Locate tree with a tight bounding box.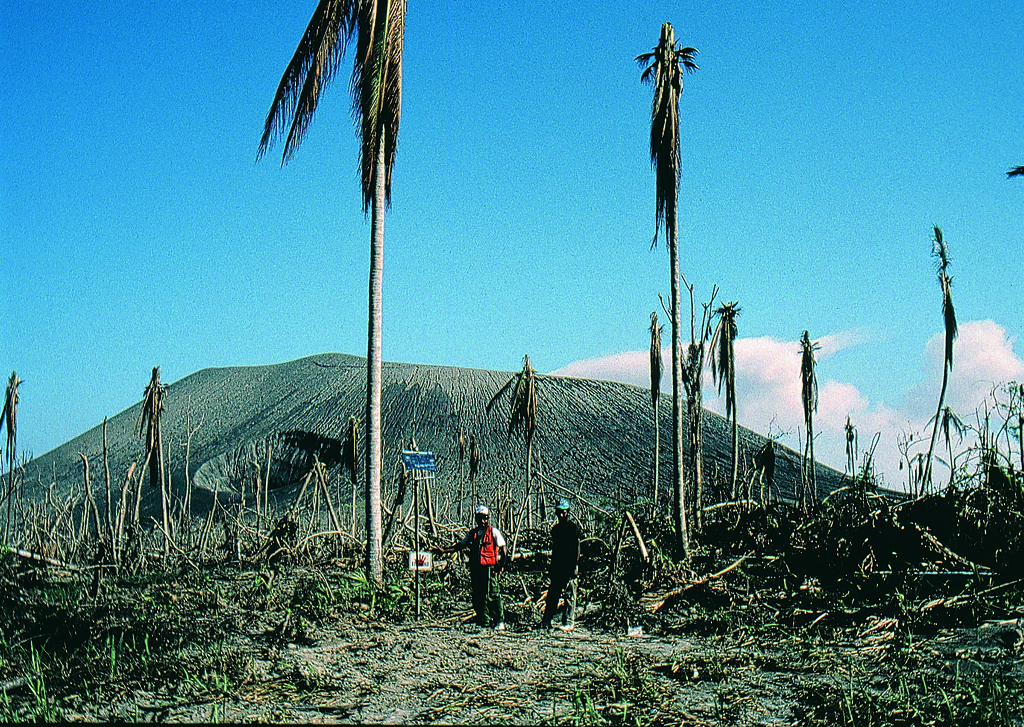
x1=914, y1=221, x2=957, y2=499.
